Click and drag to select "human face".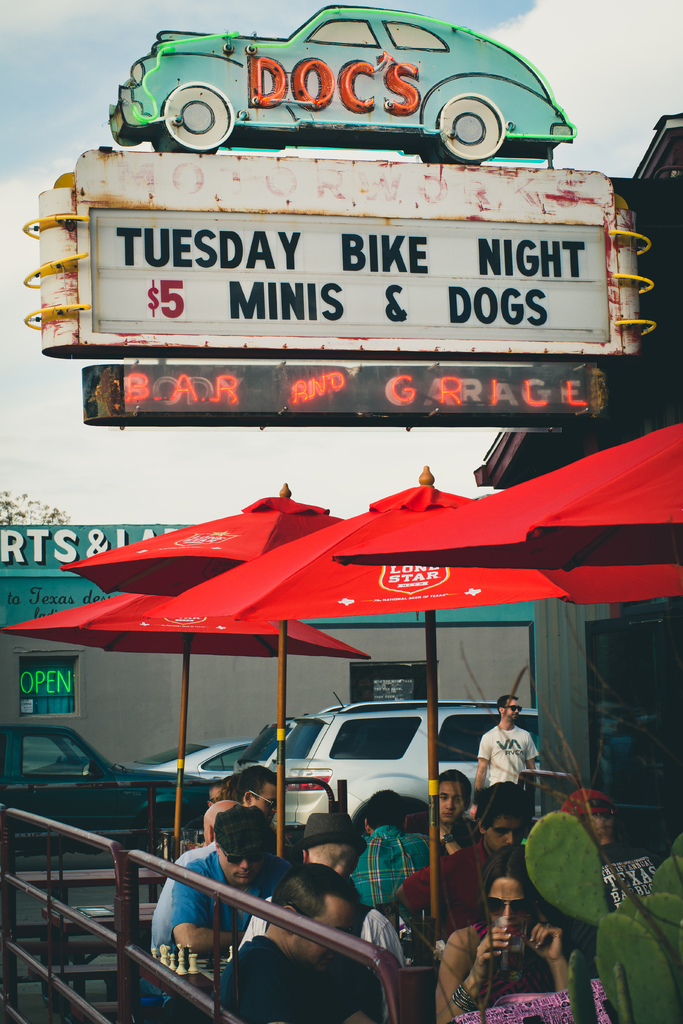
Selection: 440:778:464:824.
